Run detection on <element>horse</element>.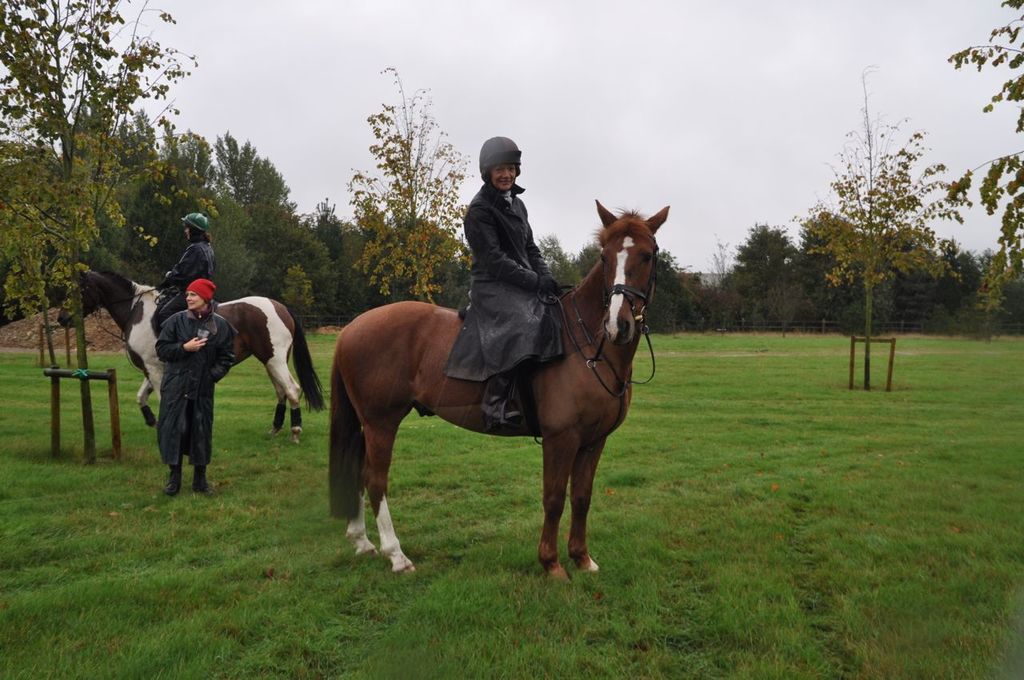
Result: bbox=(329, 194, 670, 586).
